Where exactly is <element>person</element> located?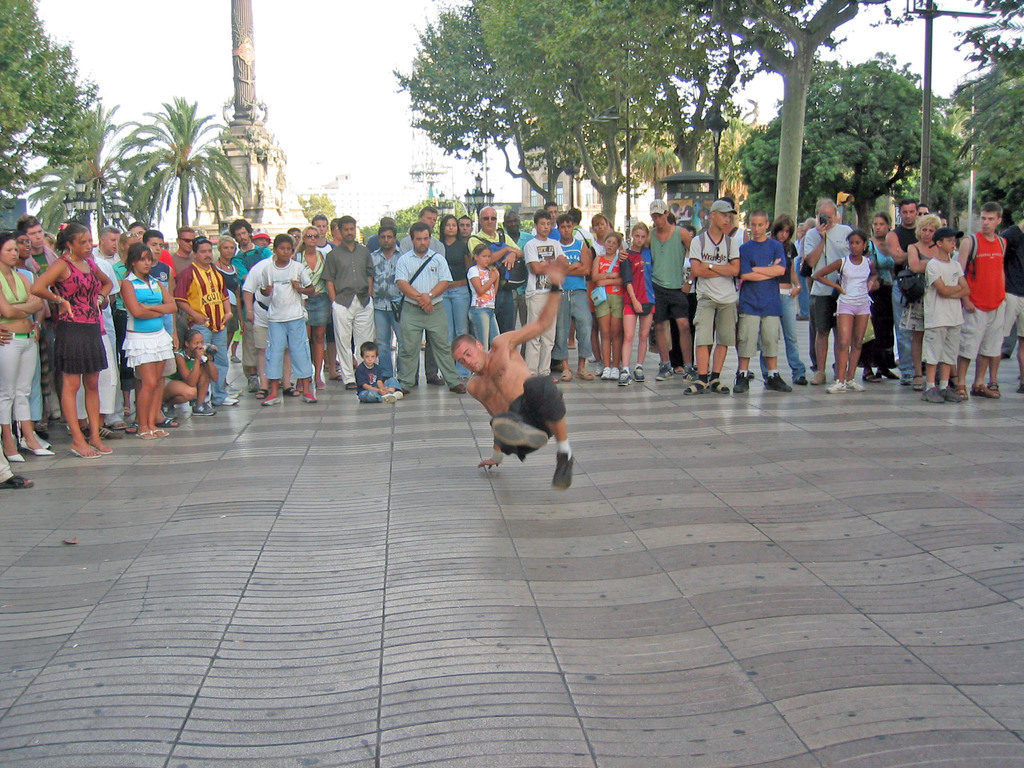
Its bounding box is <region>566, 208, 594, 246</region>.
